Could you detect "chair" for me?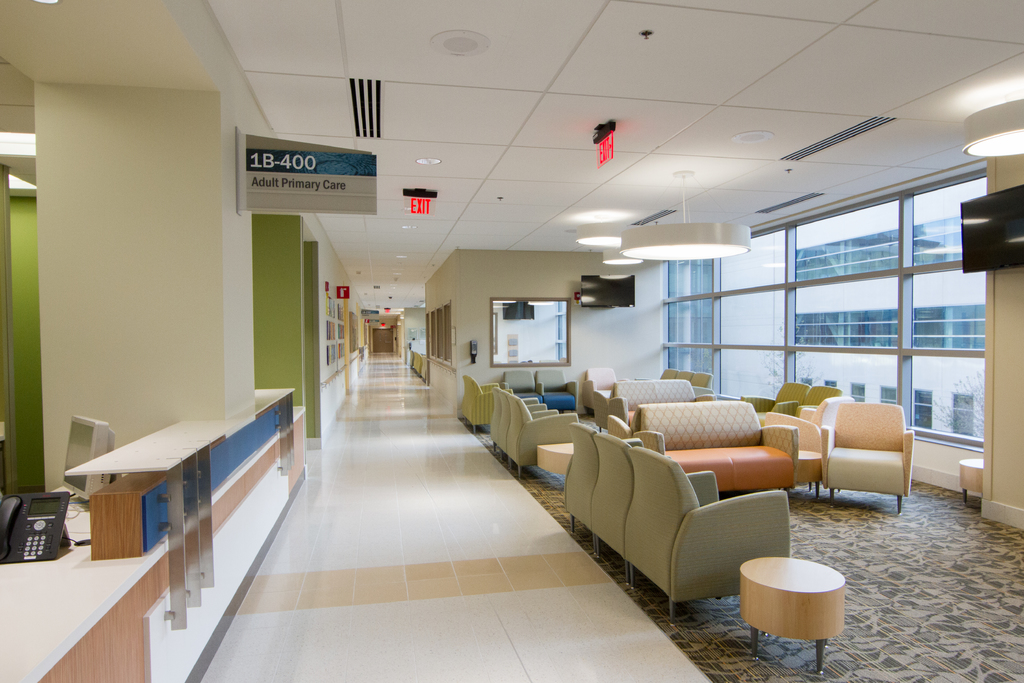
Detection result: 765,410,821,501.
